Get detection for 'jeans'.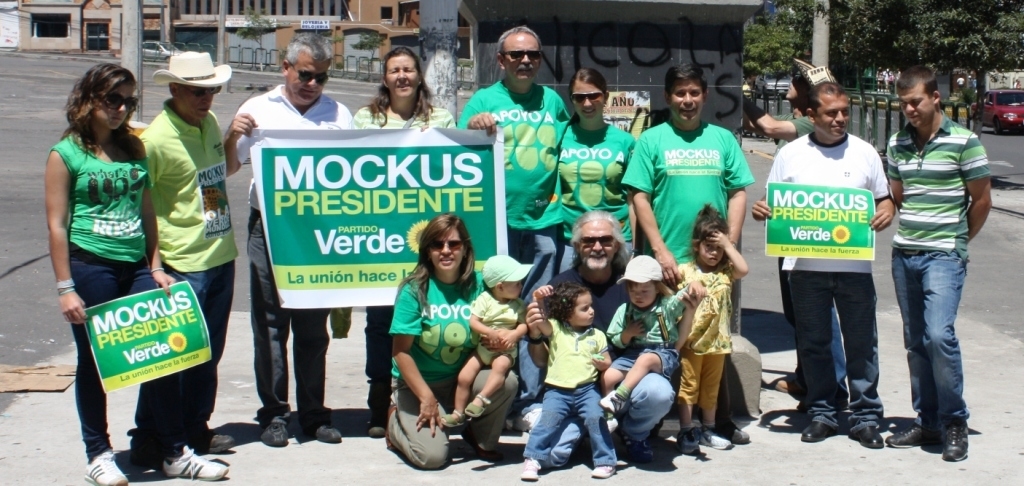
Detection: x1=128, y1=264, x2=235, y2=463.
